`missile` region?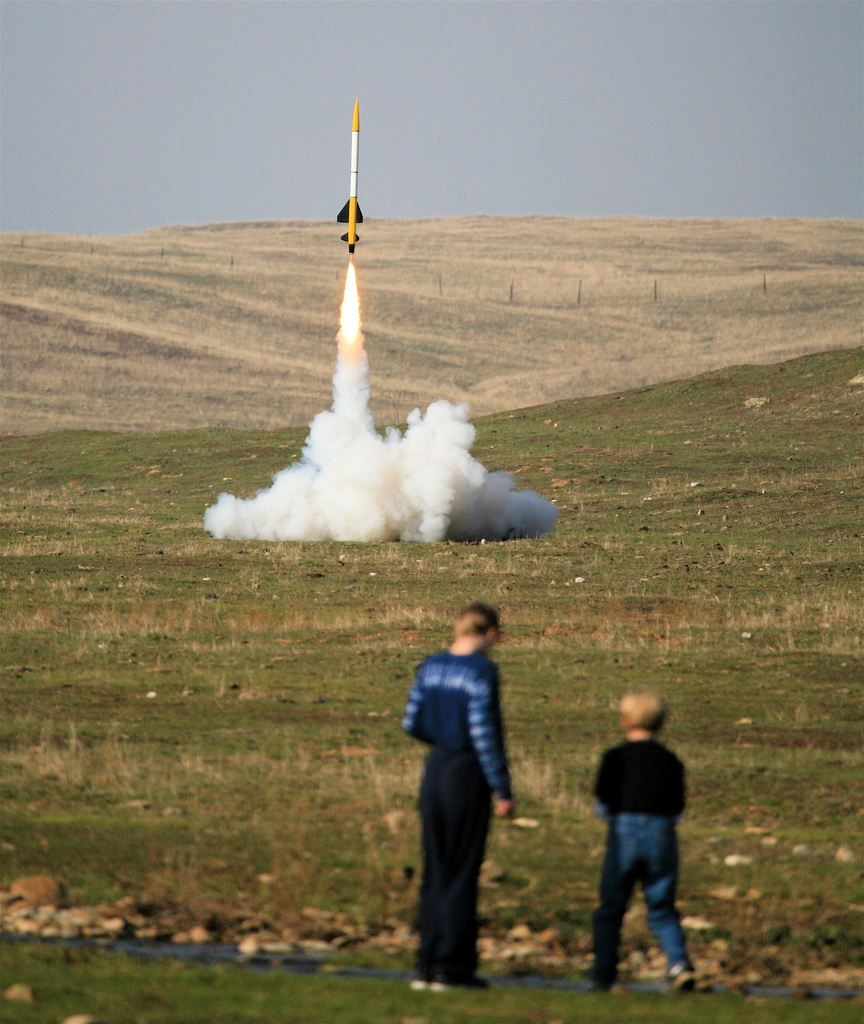
[x1=332, y1=92, x2=365, y2=257]
